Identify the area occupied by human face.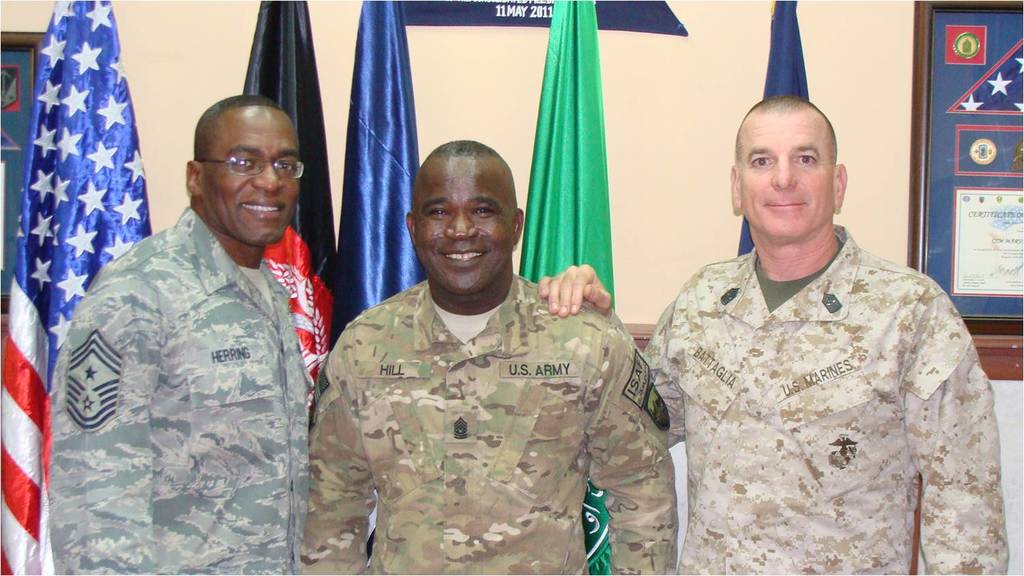
Area: <region>739, 115, 830, 243</region>.
